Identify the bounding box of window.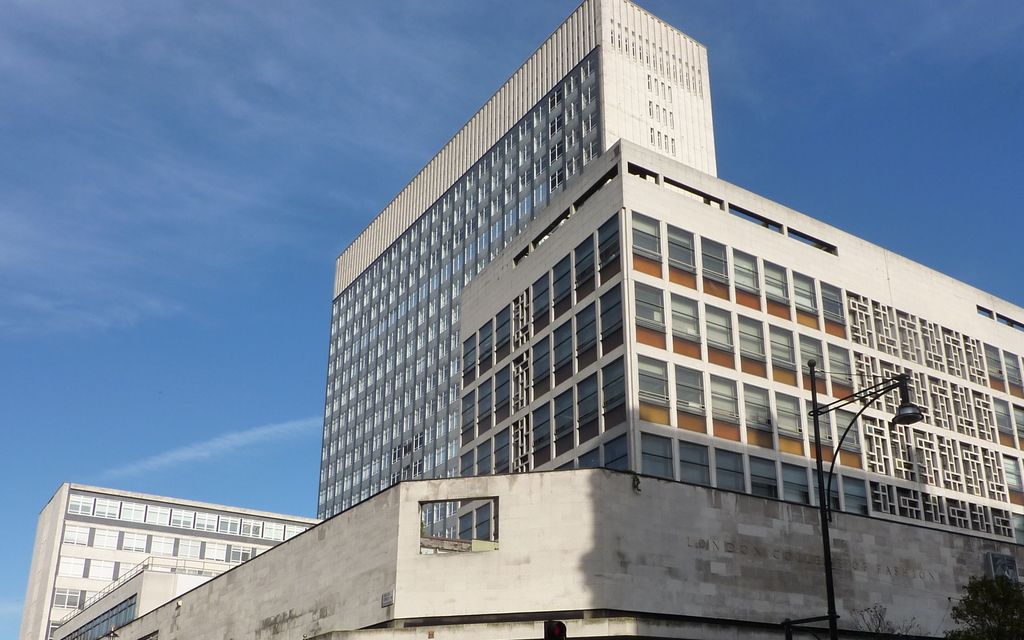
<box>239,514,263,542</box>.
